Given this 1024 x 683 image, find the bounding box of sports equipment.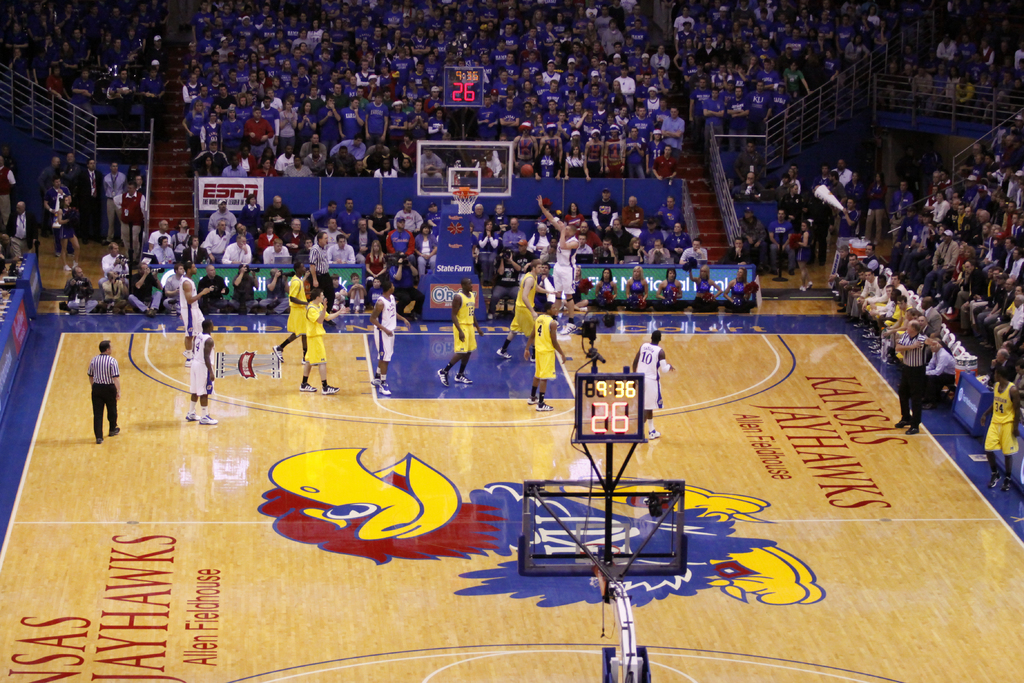
Rect(493, 347, 511, 358).
